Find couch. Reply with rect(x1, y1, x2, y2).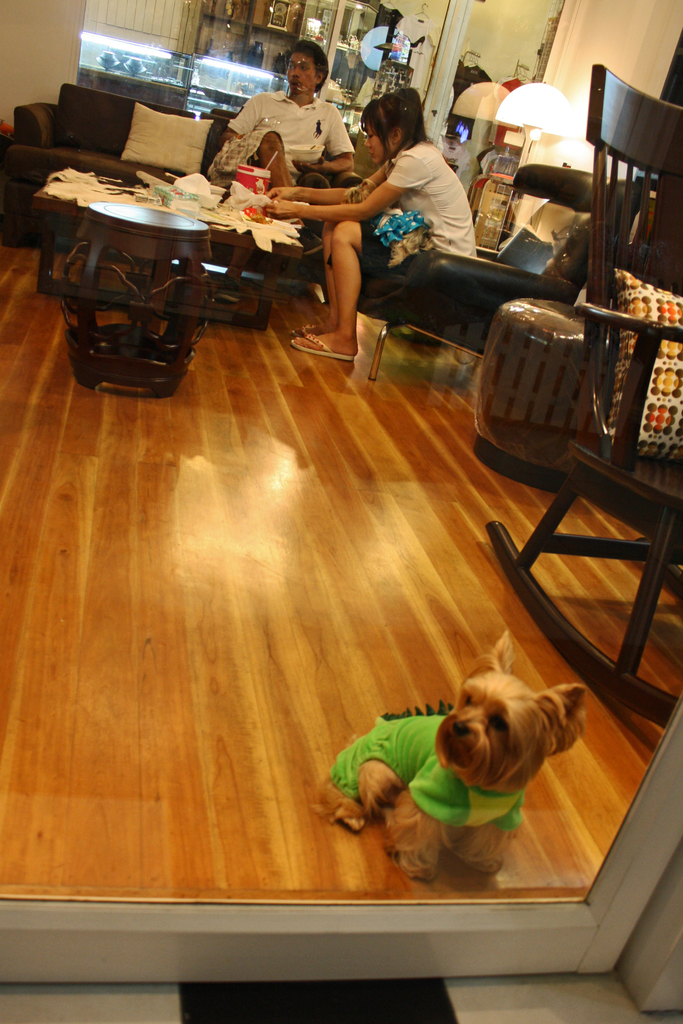
rect(8, 83, 363, 244).
